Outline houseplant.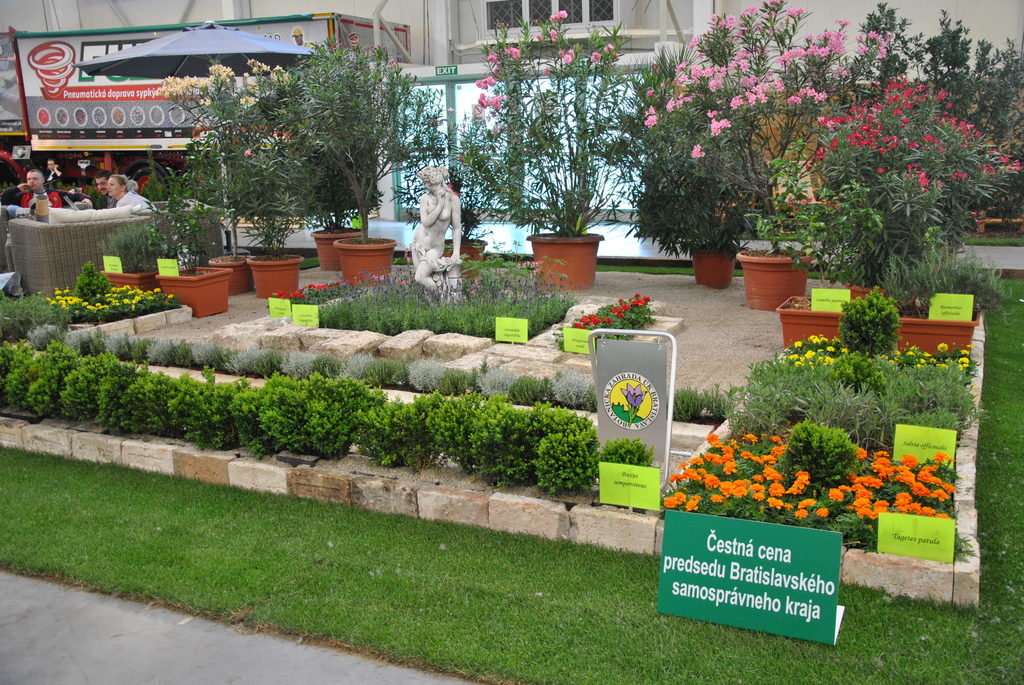
Outline: {"left": 675, "top": 0, "right": 891, "bottom": 315}.
